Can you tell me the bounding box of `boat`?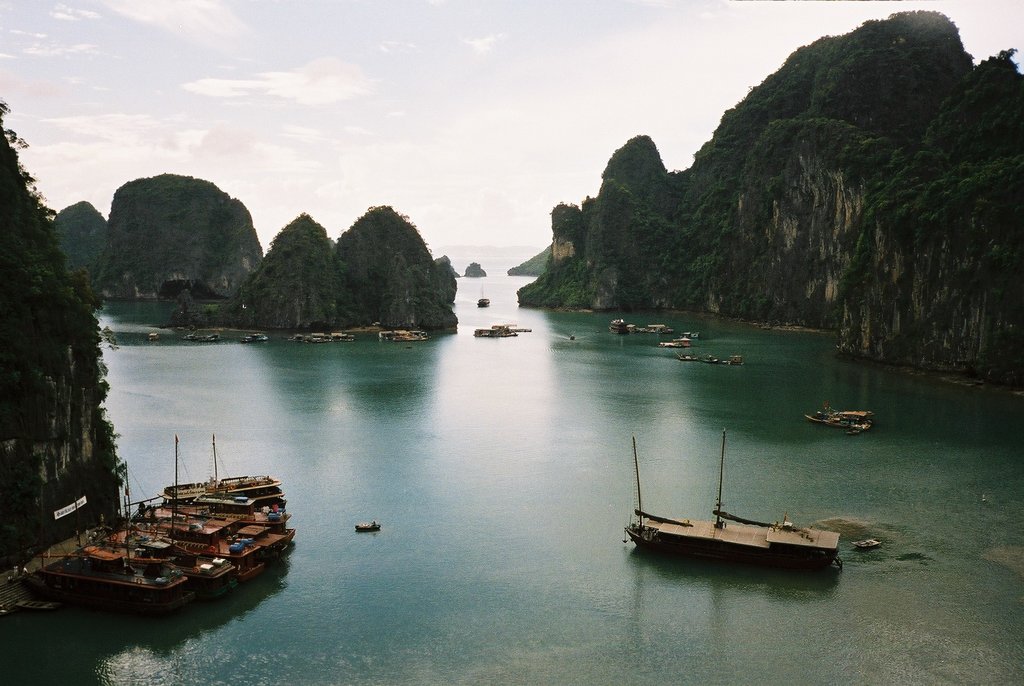
(x1=307, y1=338, x2=327, y2=342).
